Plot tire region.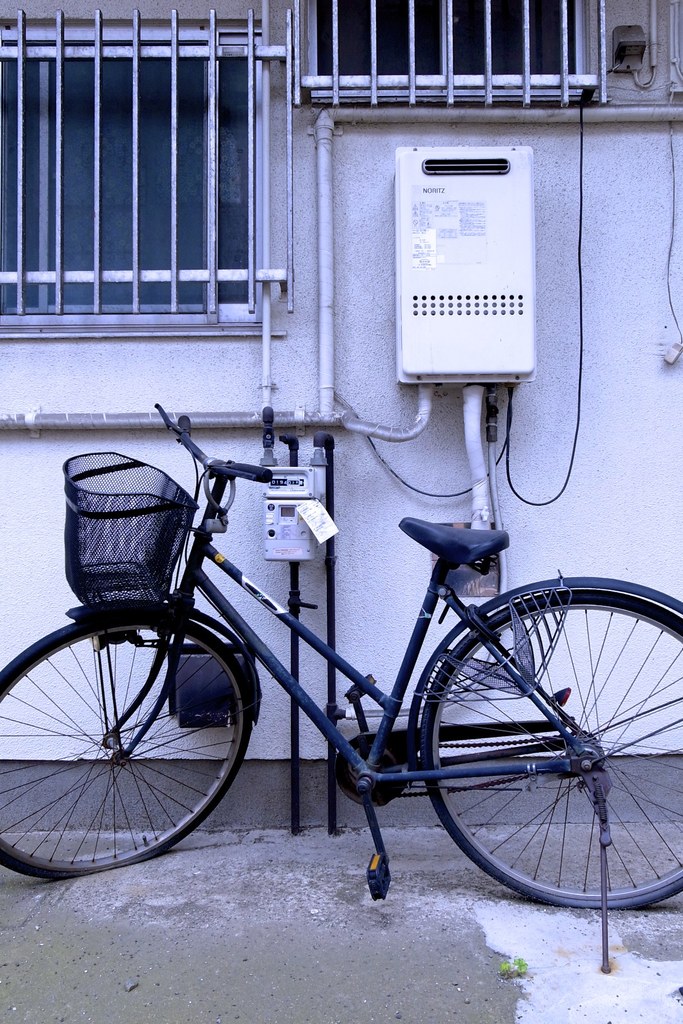
Plotted at l=422, t=589, r=678, b=908.
